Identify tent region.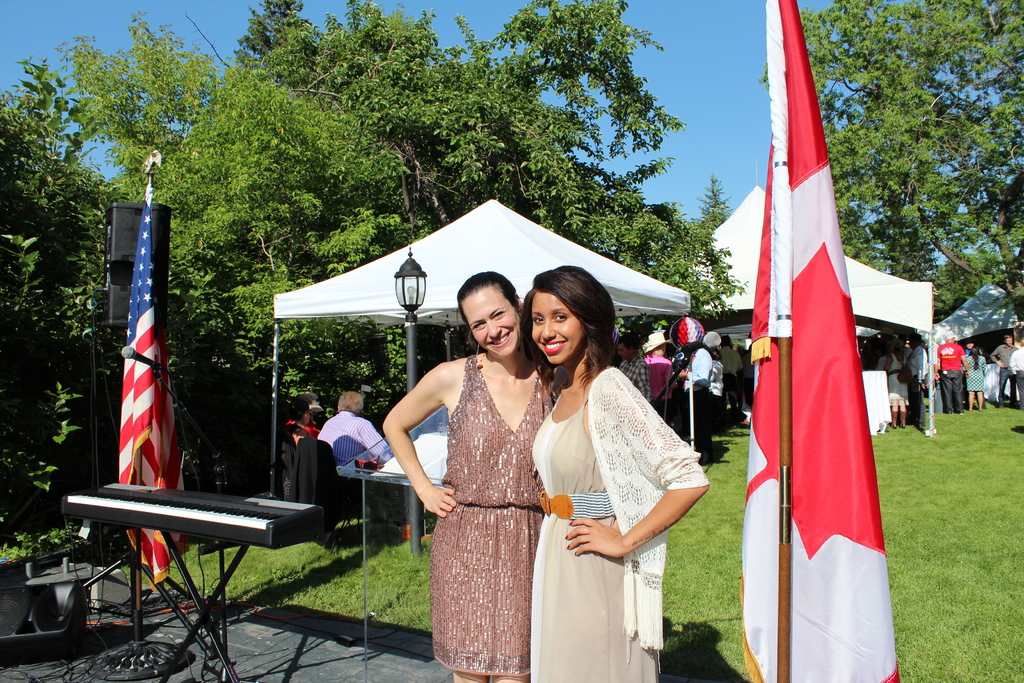
Region: detection(257, 199, 705, 531).
